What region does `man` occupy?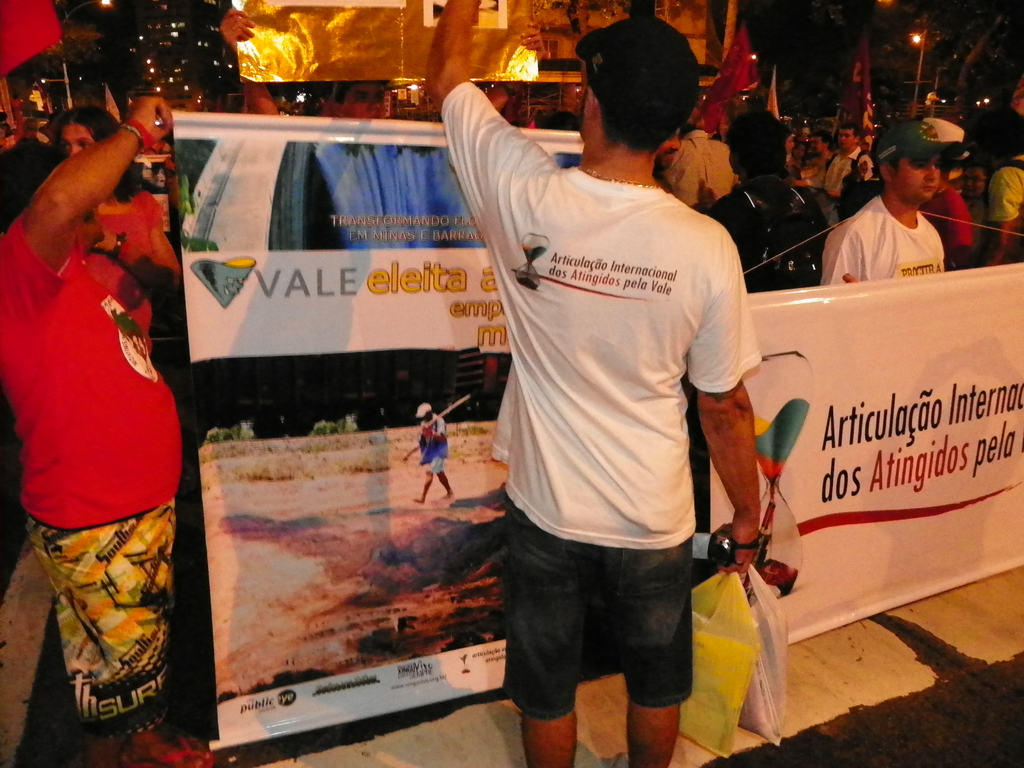
[left=653, top=108, right=743, bottom=210].
